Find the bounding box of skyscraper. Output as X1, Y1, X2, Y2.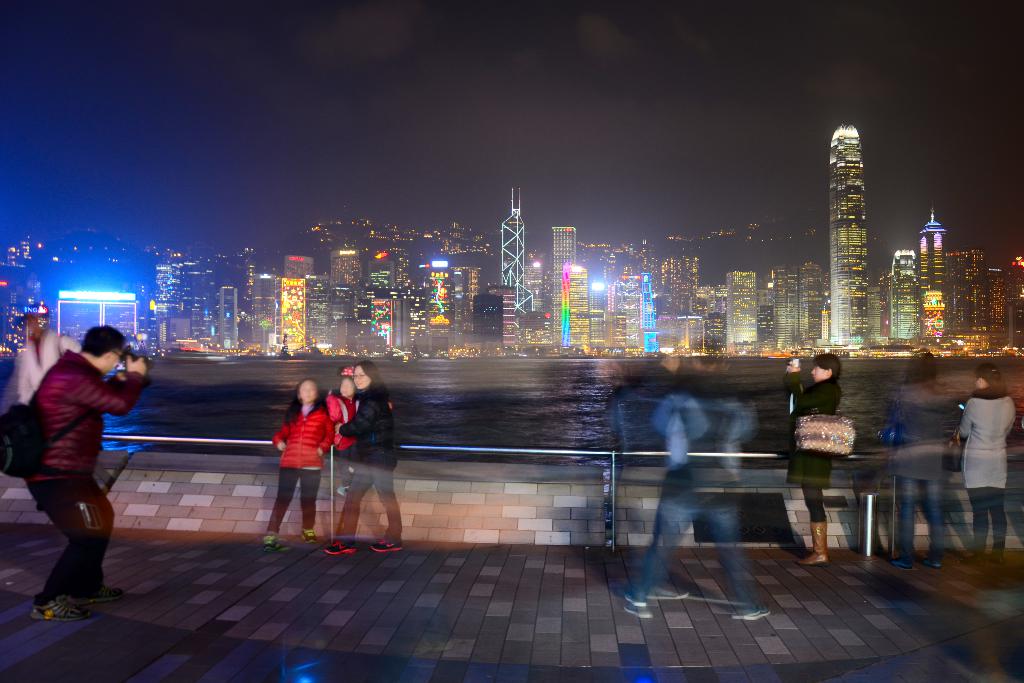
887, 245, 913, 343.
